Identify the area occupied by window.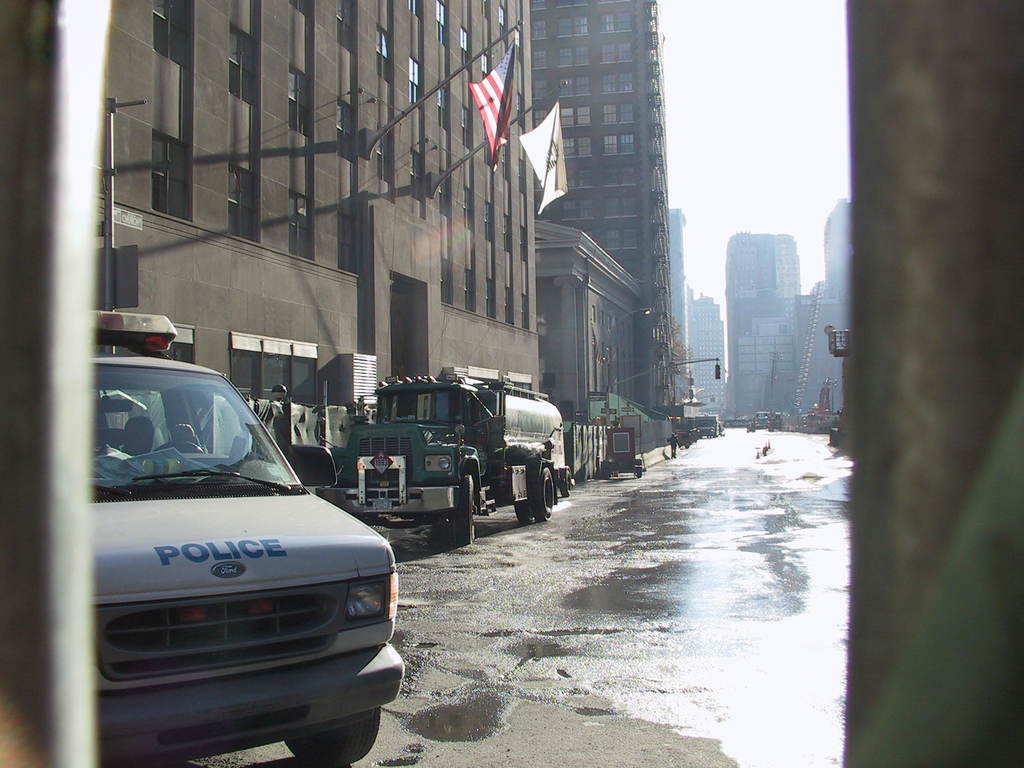
Area: box=[461, 185, 472, 231].
